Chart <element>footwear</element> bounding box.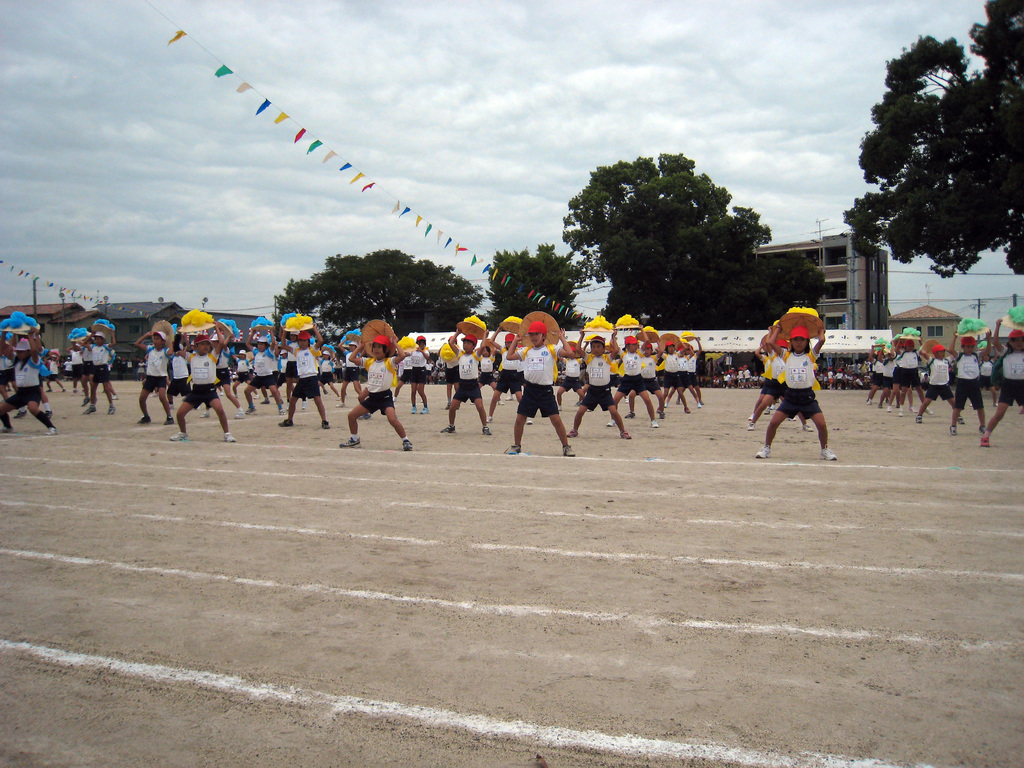
Charted: left=163, top=416, right=179, bottom=425.
